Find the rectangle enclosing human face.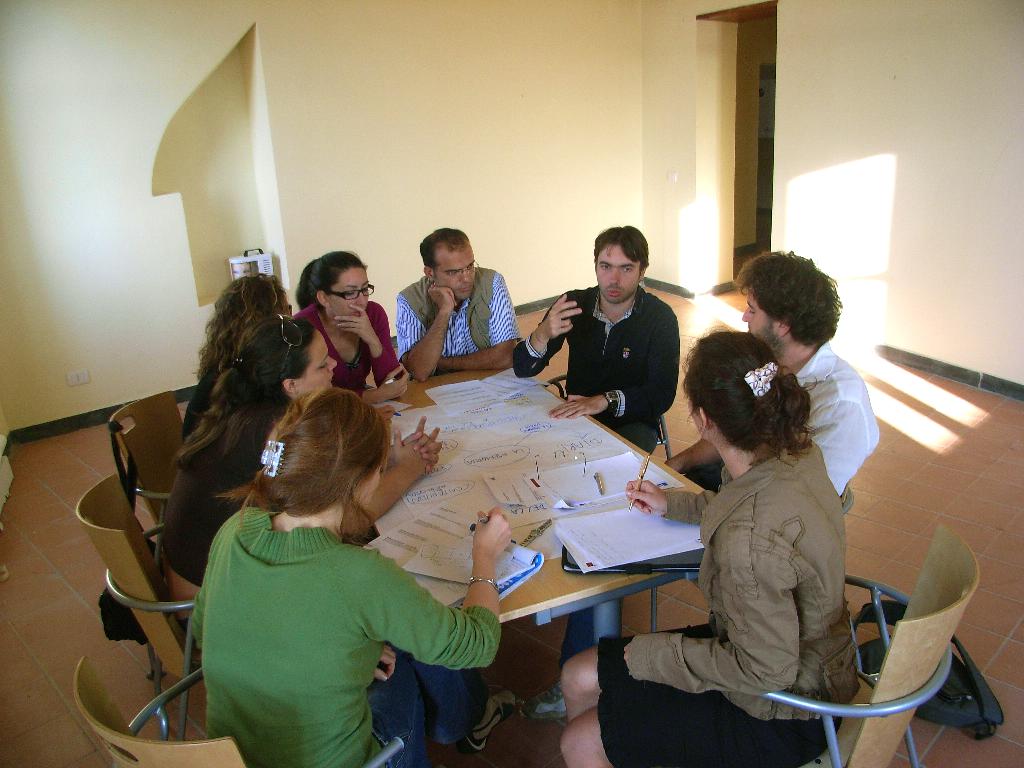
[300,333,338,389].
